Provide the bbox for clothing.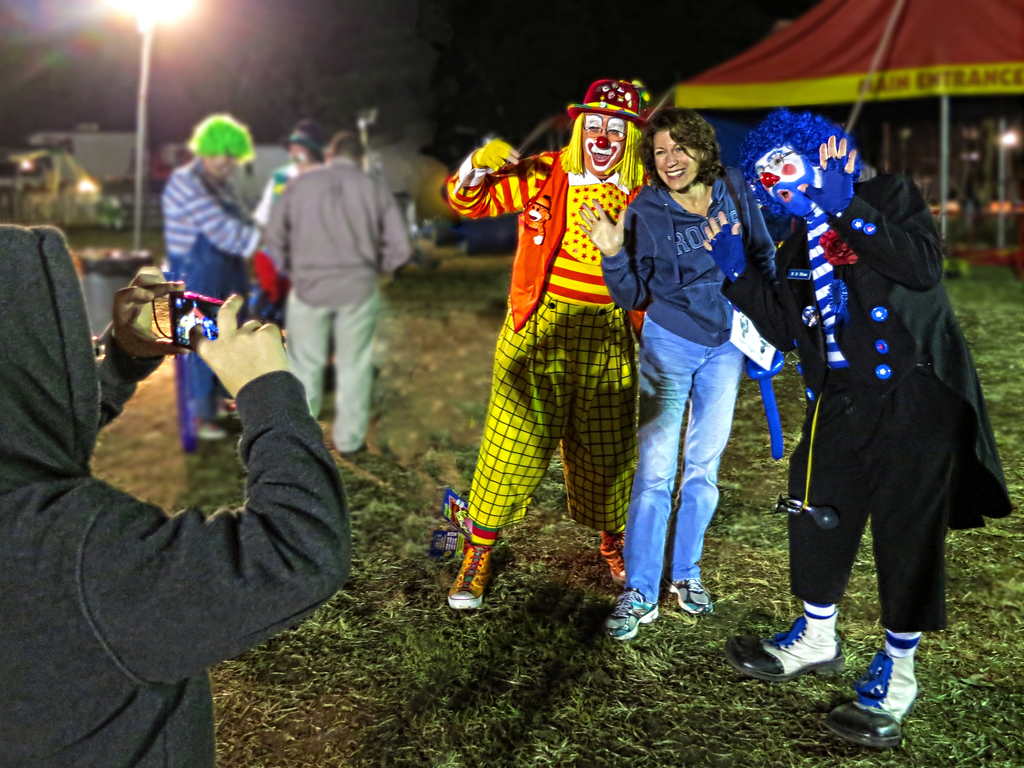
l=0, t=220, r=350, b=767.
